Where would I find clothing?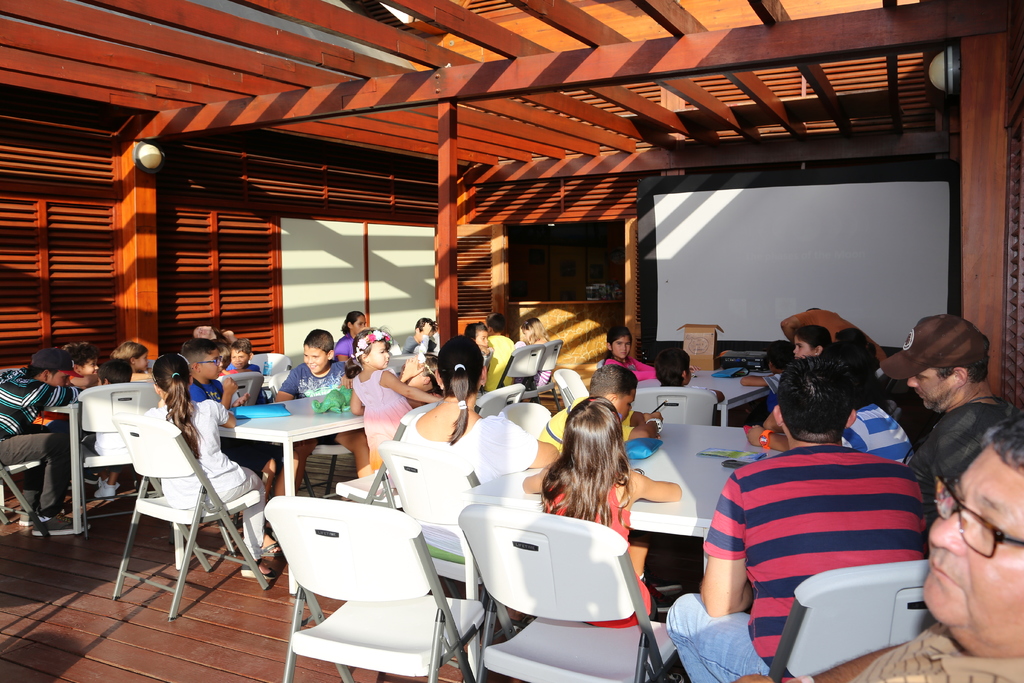
At [x1=602, y1=354, x2=659, y2=379].
